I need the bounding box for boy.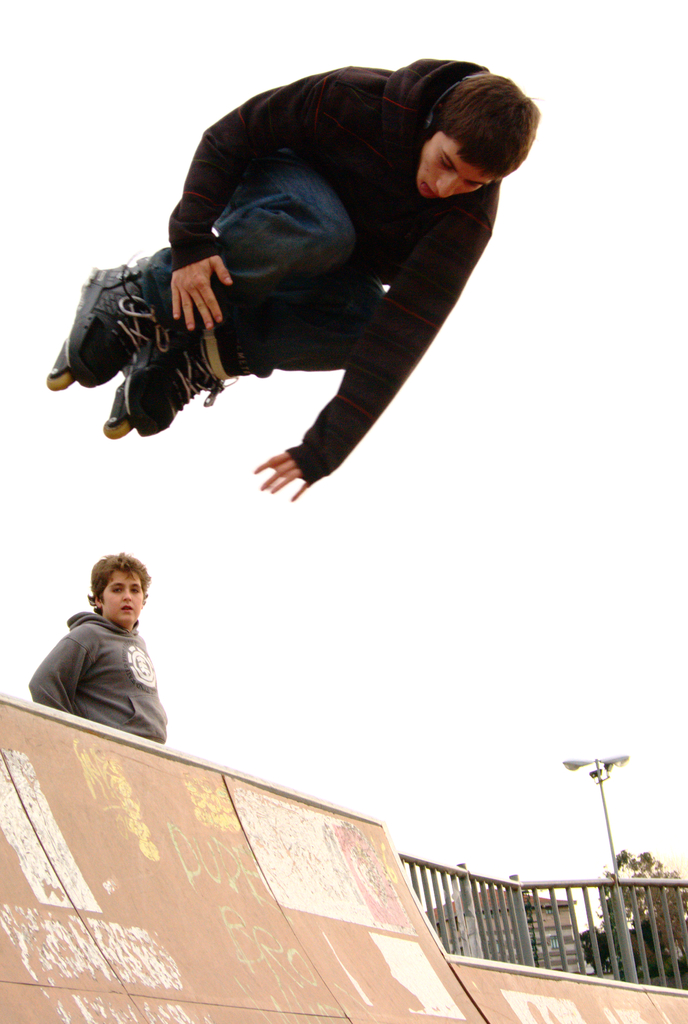
Here it is: l=20, t=543, r=192, b=740.
